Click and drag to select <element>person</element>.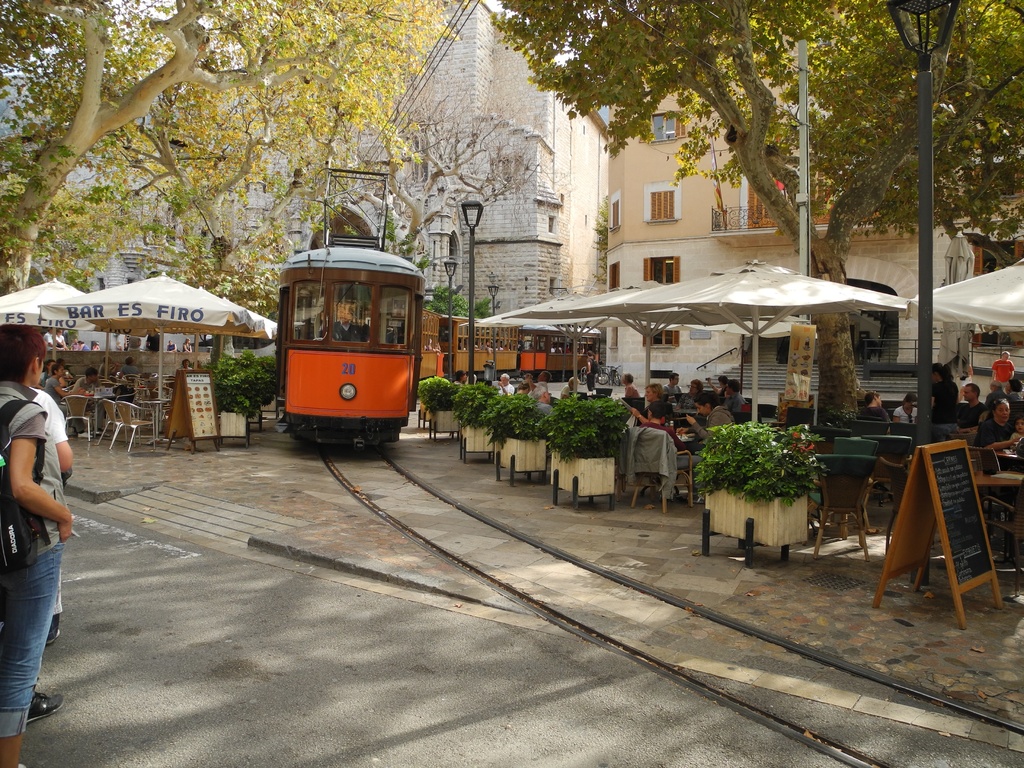
Selection: box(0, 323, 78, 757).
